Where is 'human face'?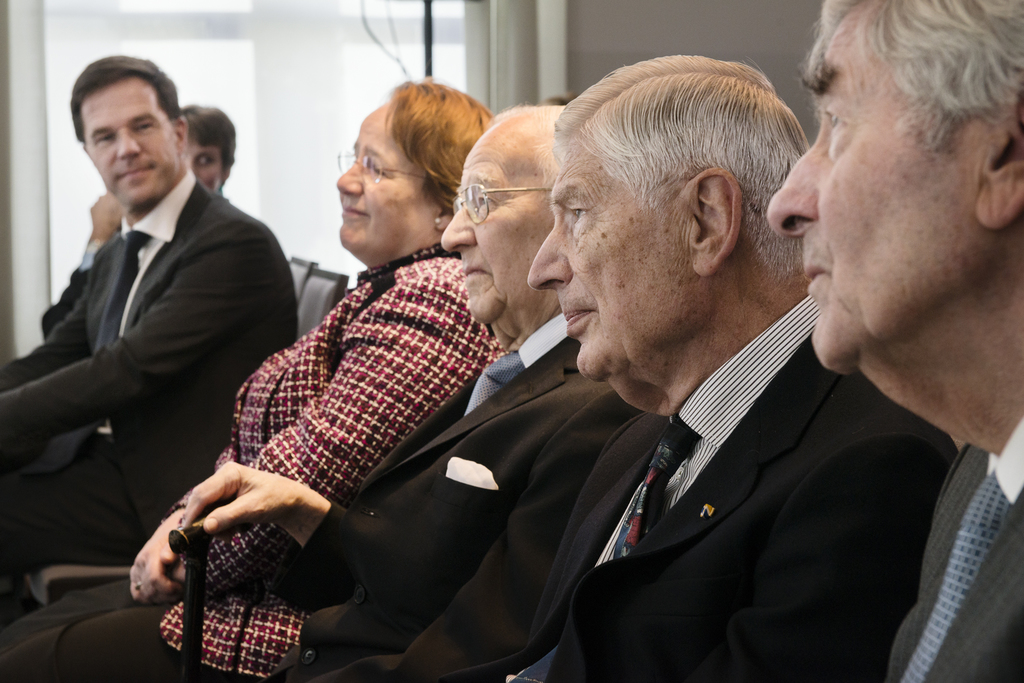
{"left": 187, "top": 139, "right": 221, "bottom": 188}.
